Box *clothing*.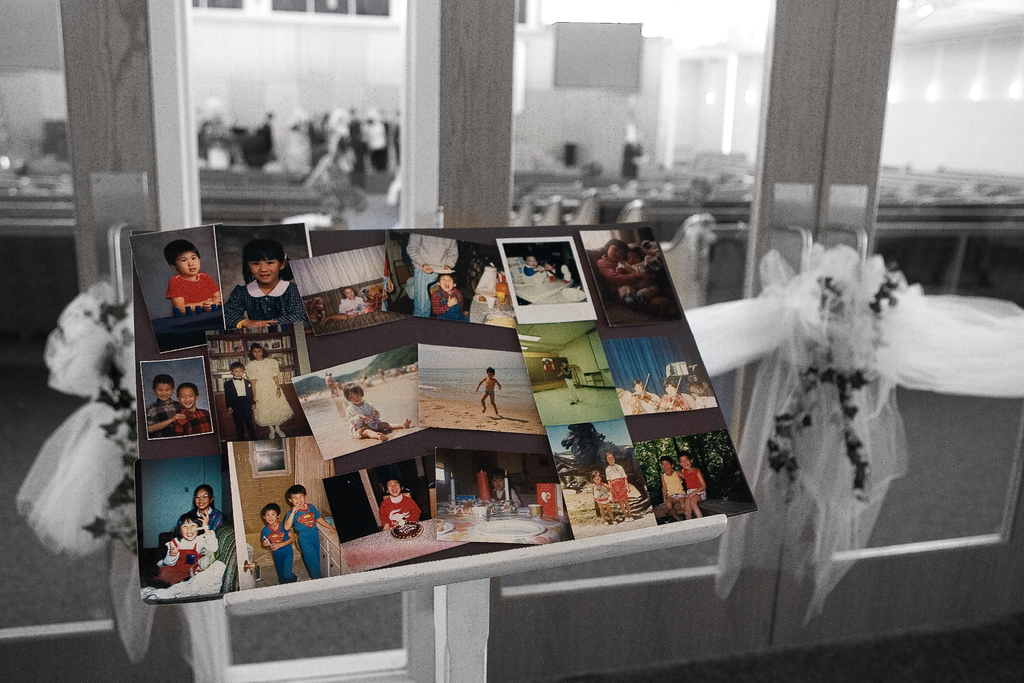
box(291, 509, 326, 580).
